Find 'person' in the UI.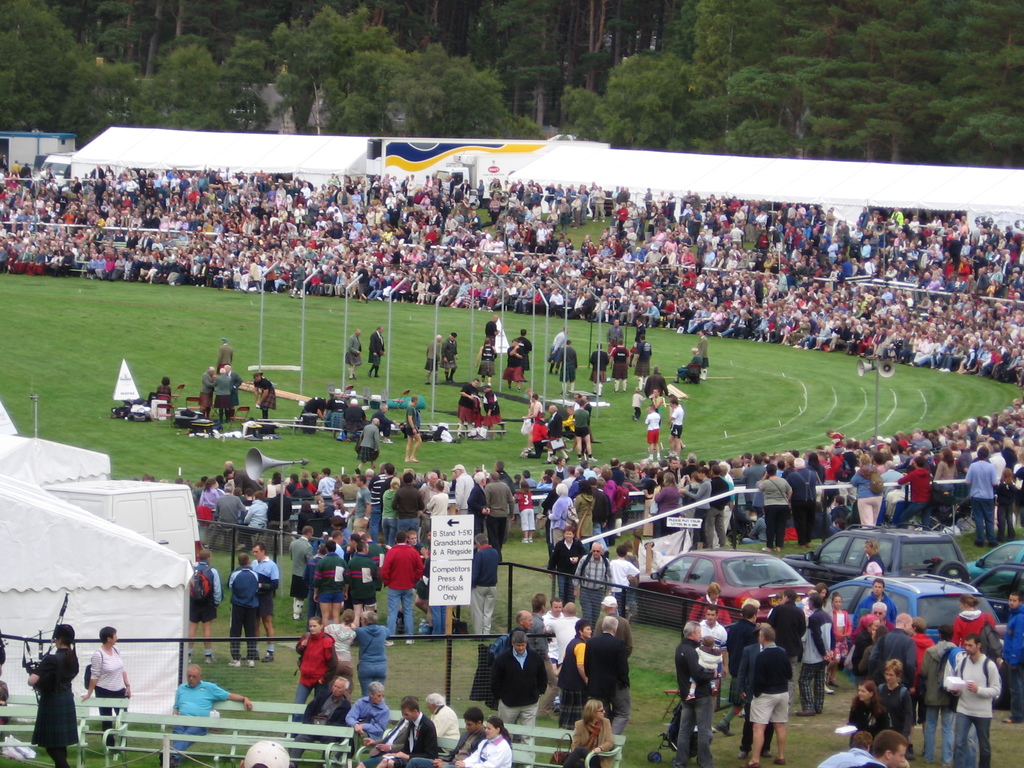
UI element at detection(634, 321, 646, 346).
